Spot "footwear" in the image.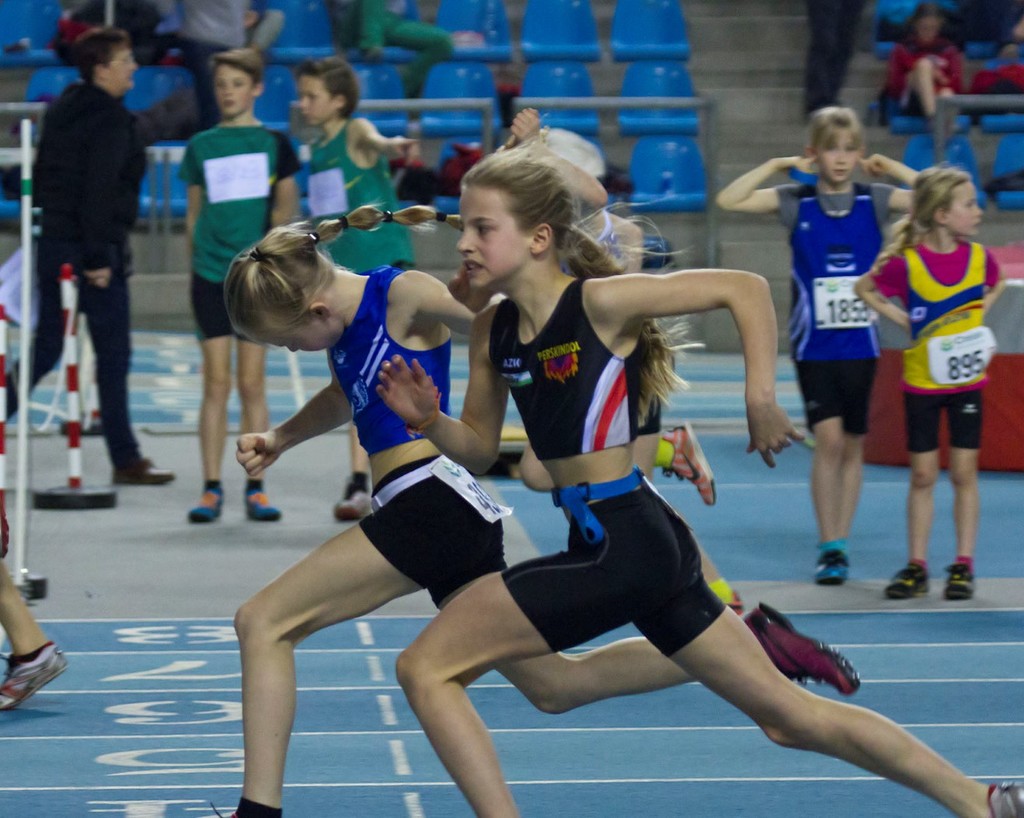
"footwear" found at 185, 486, 223, 519.
